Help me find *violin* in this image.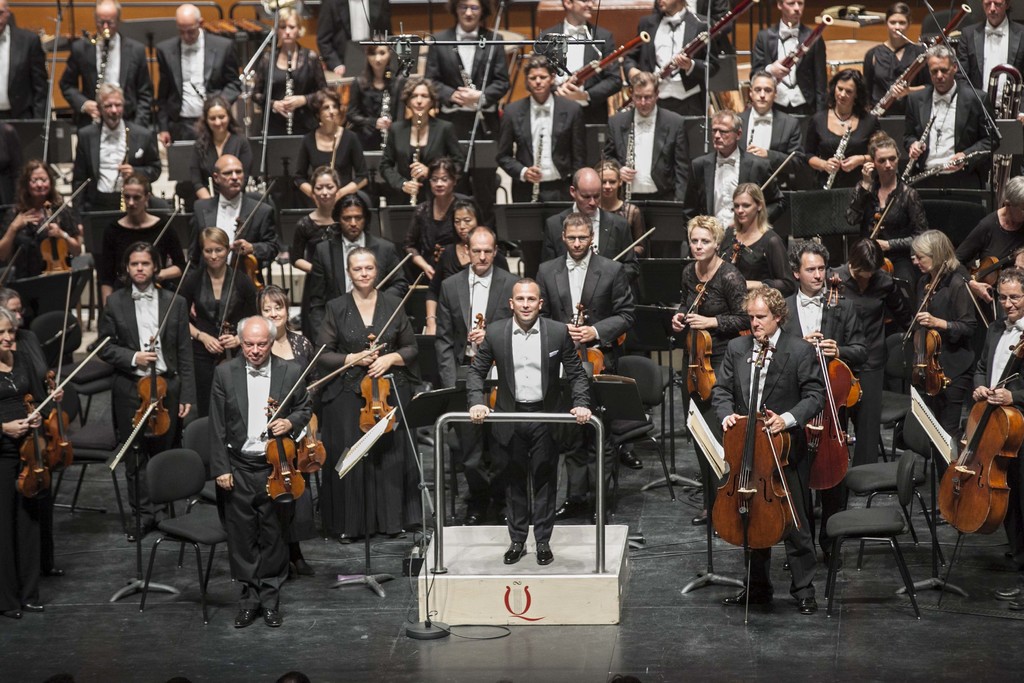
Found it: detection(963, 248, 1023, 284).
